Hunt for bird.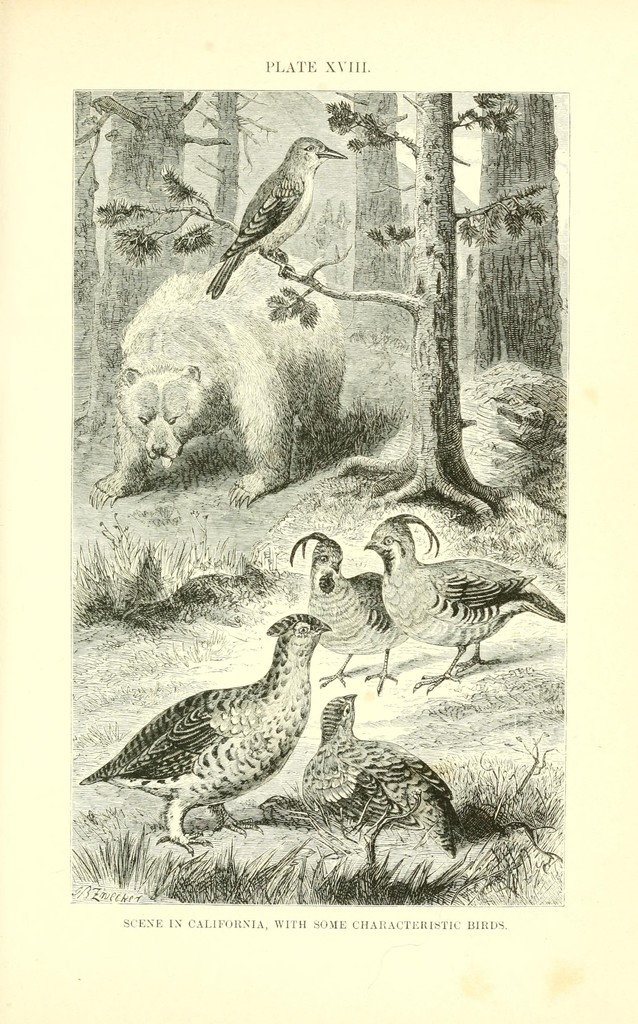
Hunted down at [197, 127, 341, 281].
